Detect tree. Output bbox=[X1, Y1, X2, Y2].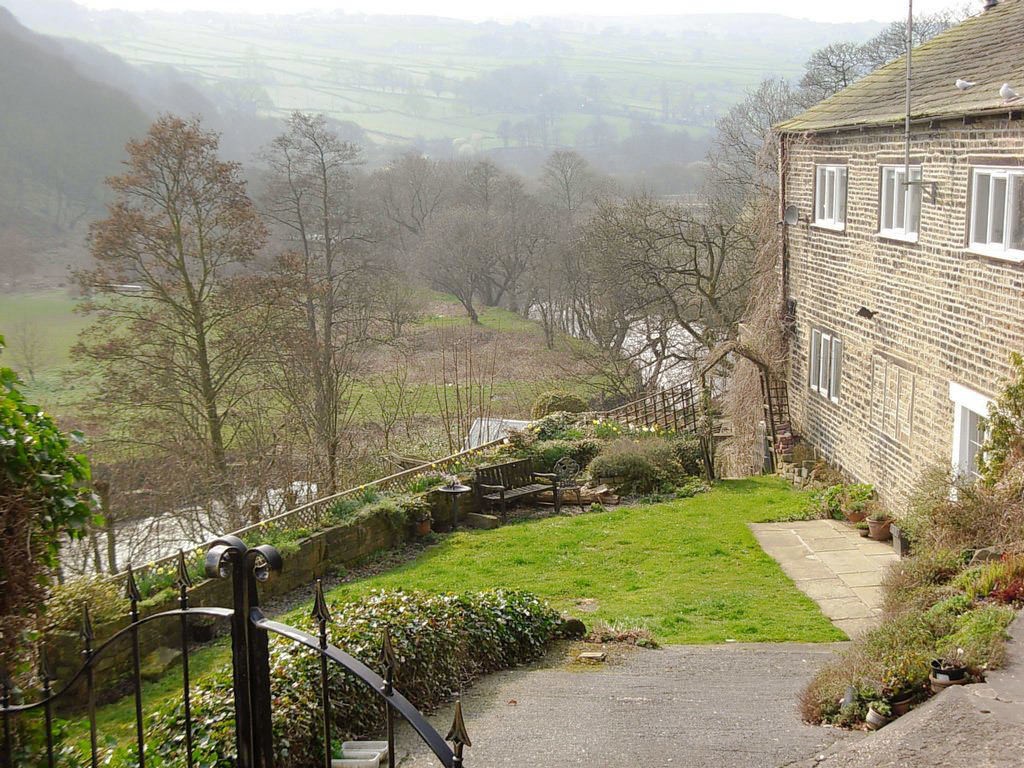
bbox=[354, 149, 526, 326].
